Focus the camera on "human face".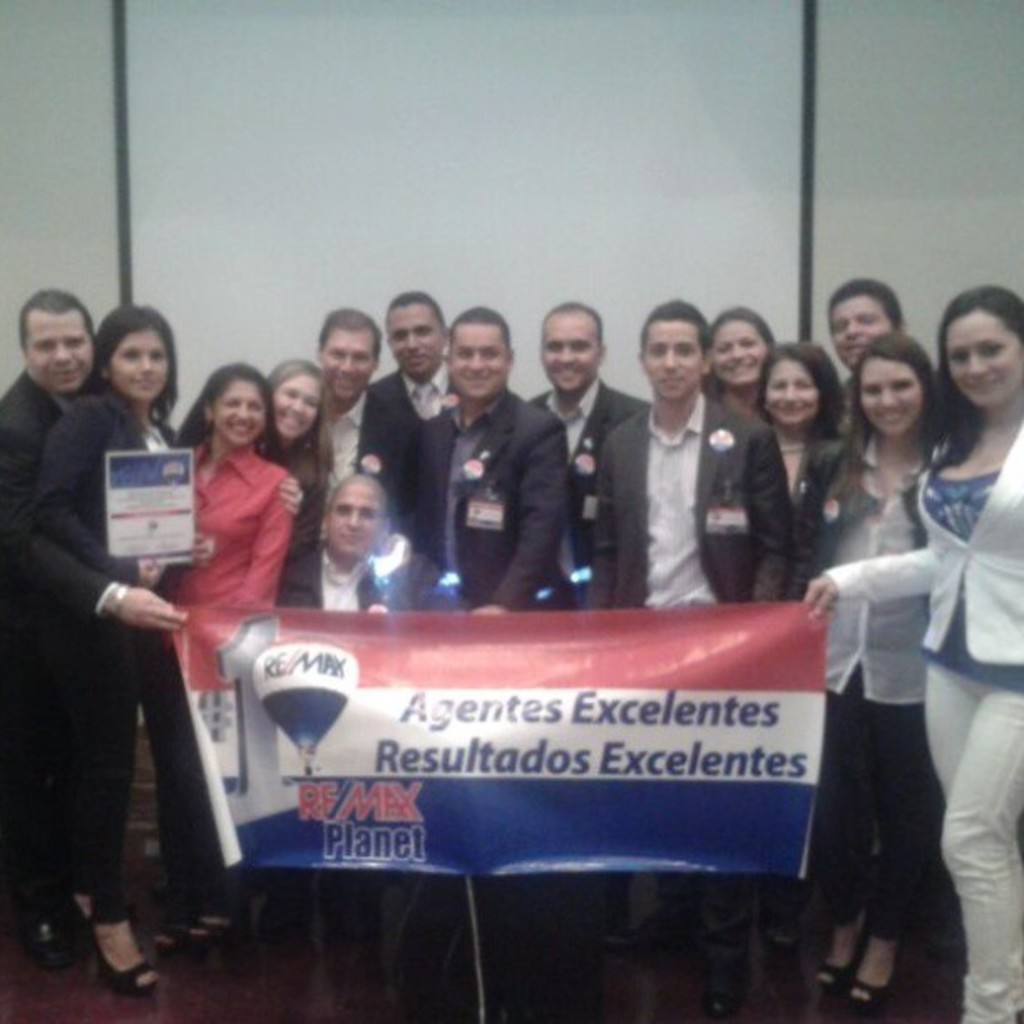
Focus region: <bbox>945, 315, 1021, 403</bbox>.
